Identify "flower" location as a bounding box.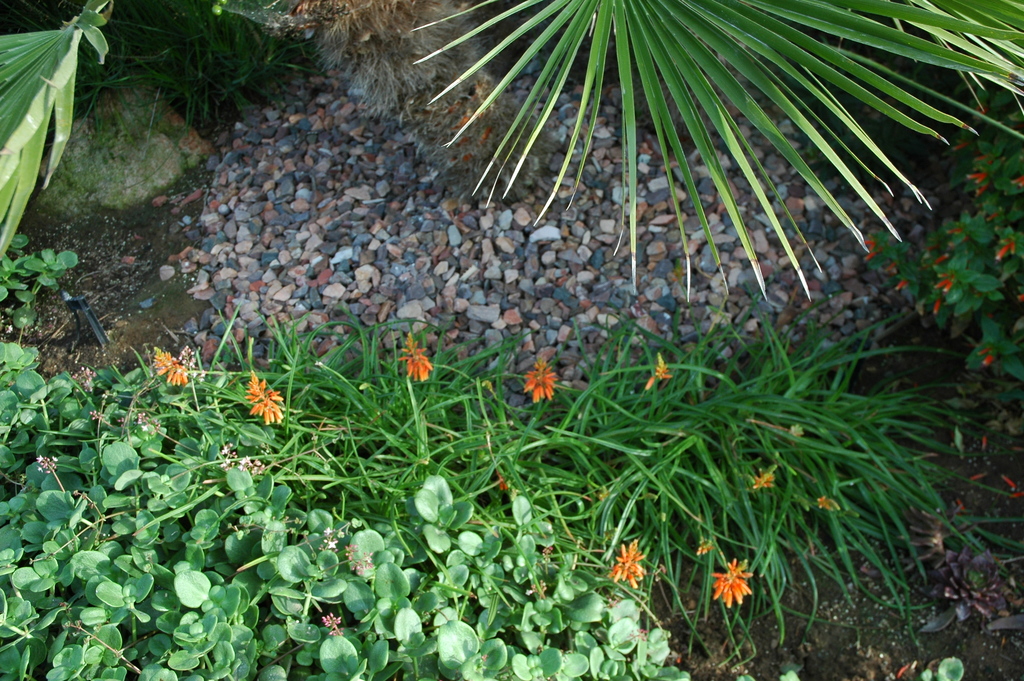
[744, 461, 775, 490].
